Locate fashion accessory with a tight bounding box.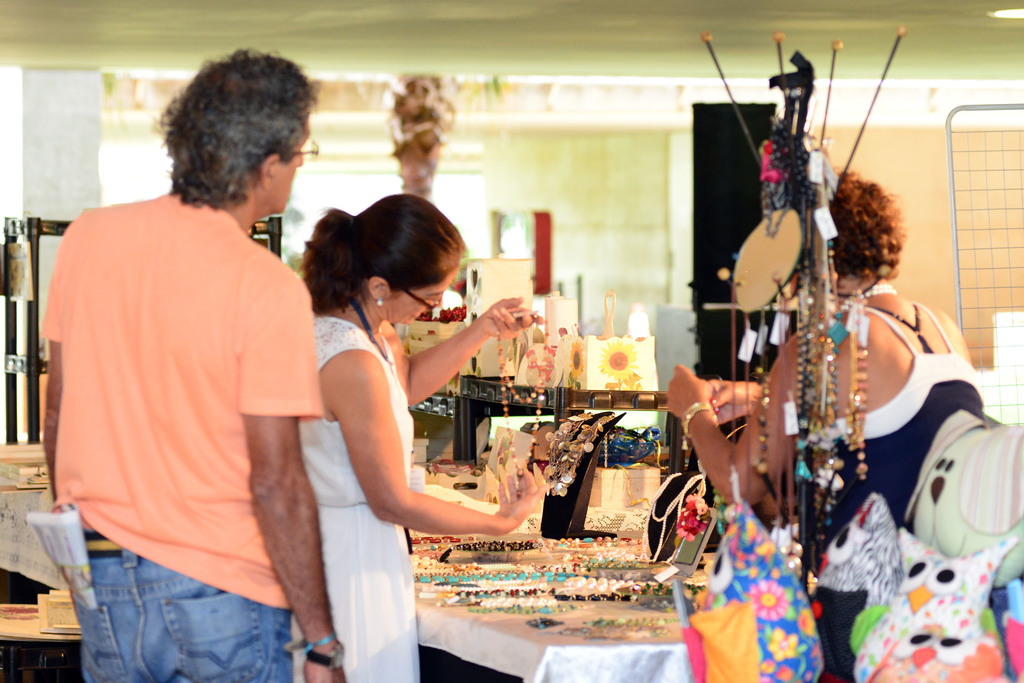
(x1=750, y1=312, x2=770, y2=477).
